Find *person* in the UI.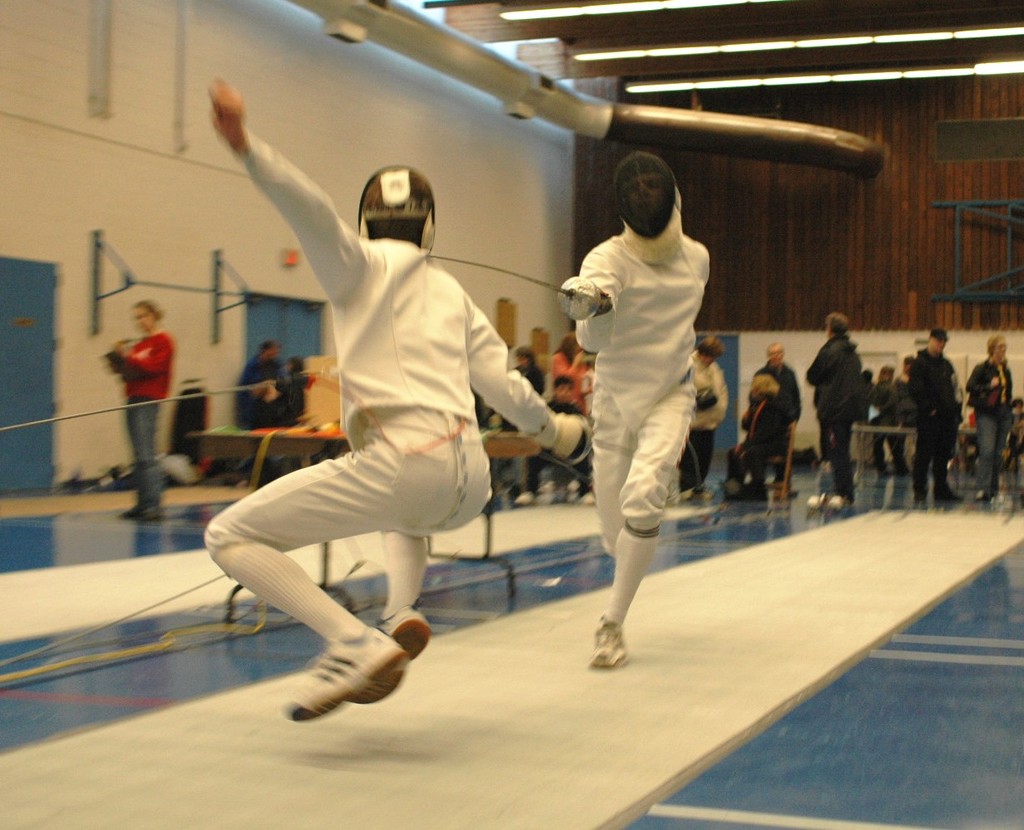
UI element at bbox=[241, 334, 314, 443].
